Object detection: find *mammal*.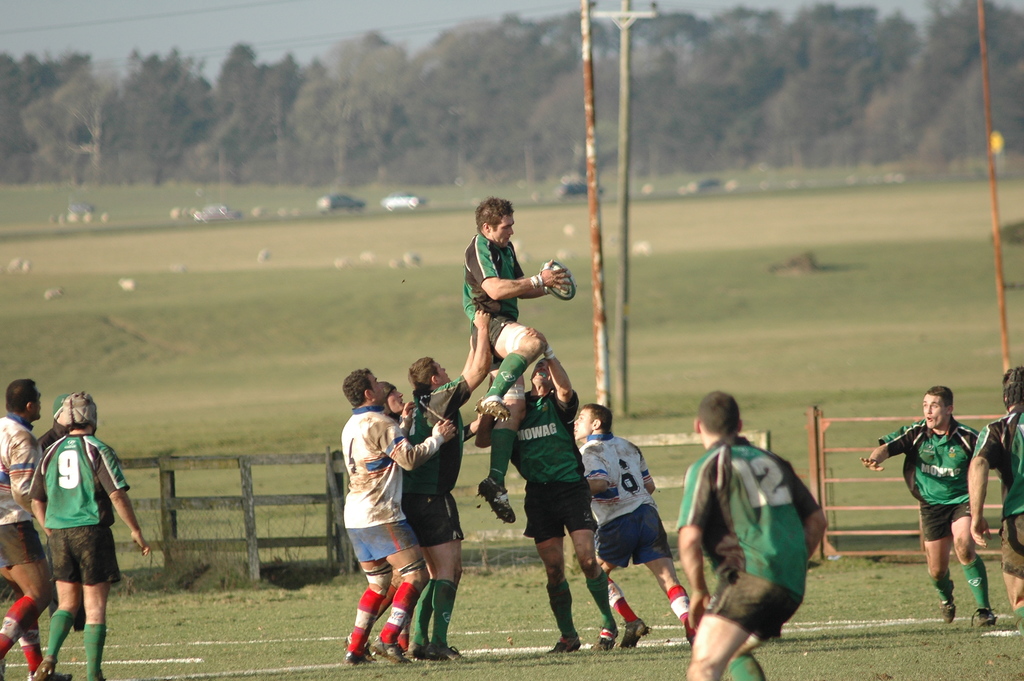
[342,380,417,648].
